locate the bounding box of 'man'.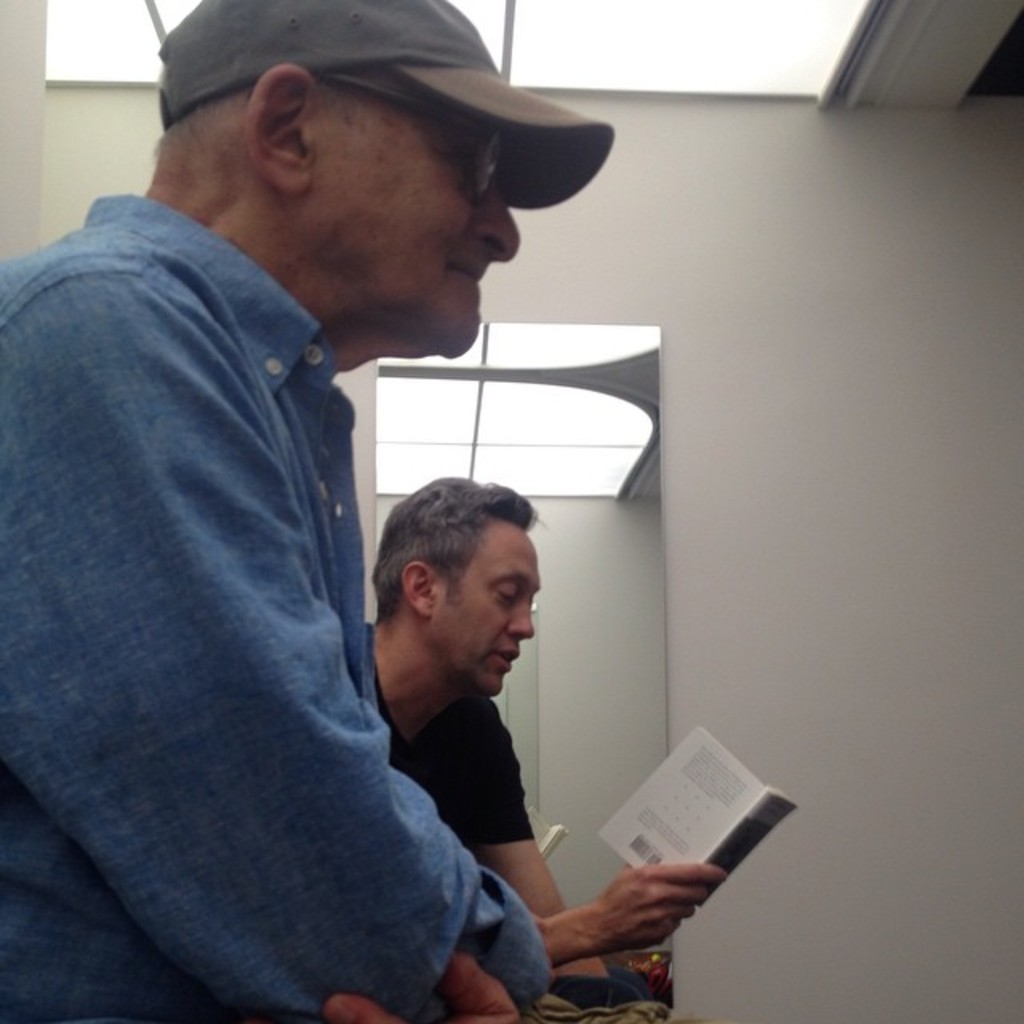
Bounding box: {"x1": 350, "y1": 472, "x2": 731, "y2": 1002}.
